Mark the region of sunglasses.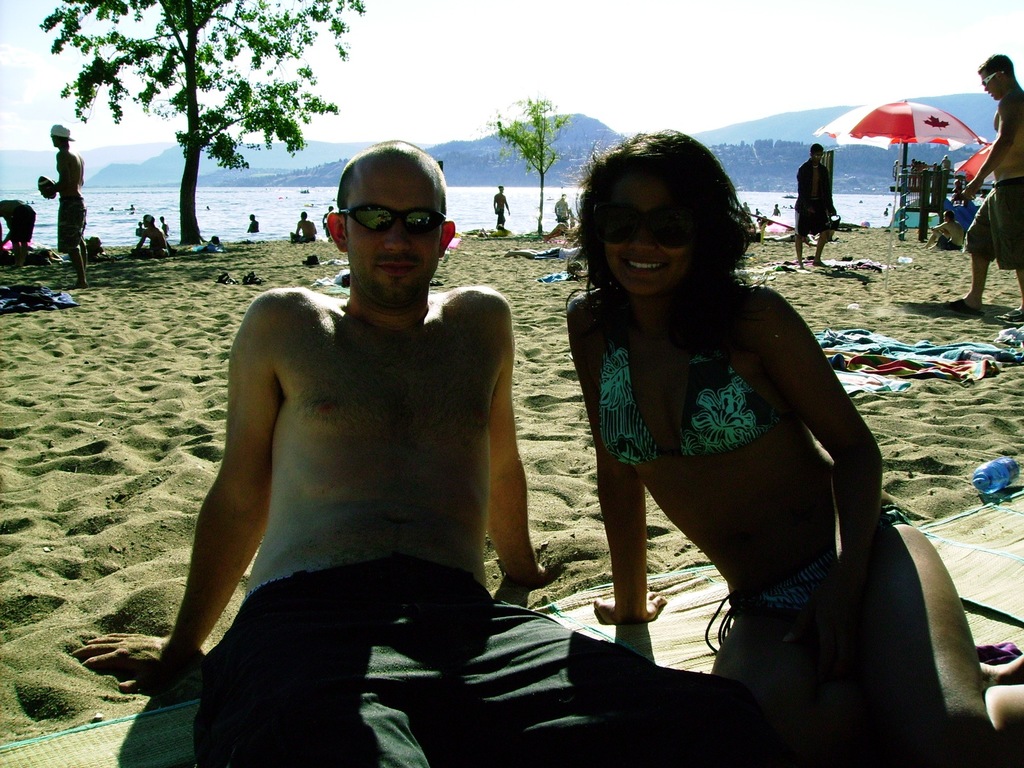
Region: [x1=980, y1=68, x2=1005, y2=89].
